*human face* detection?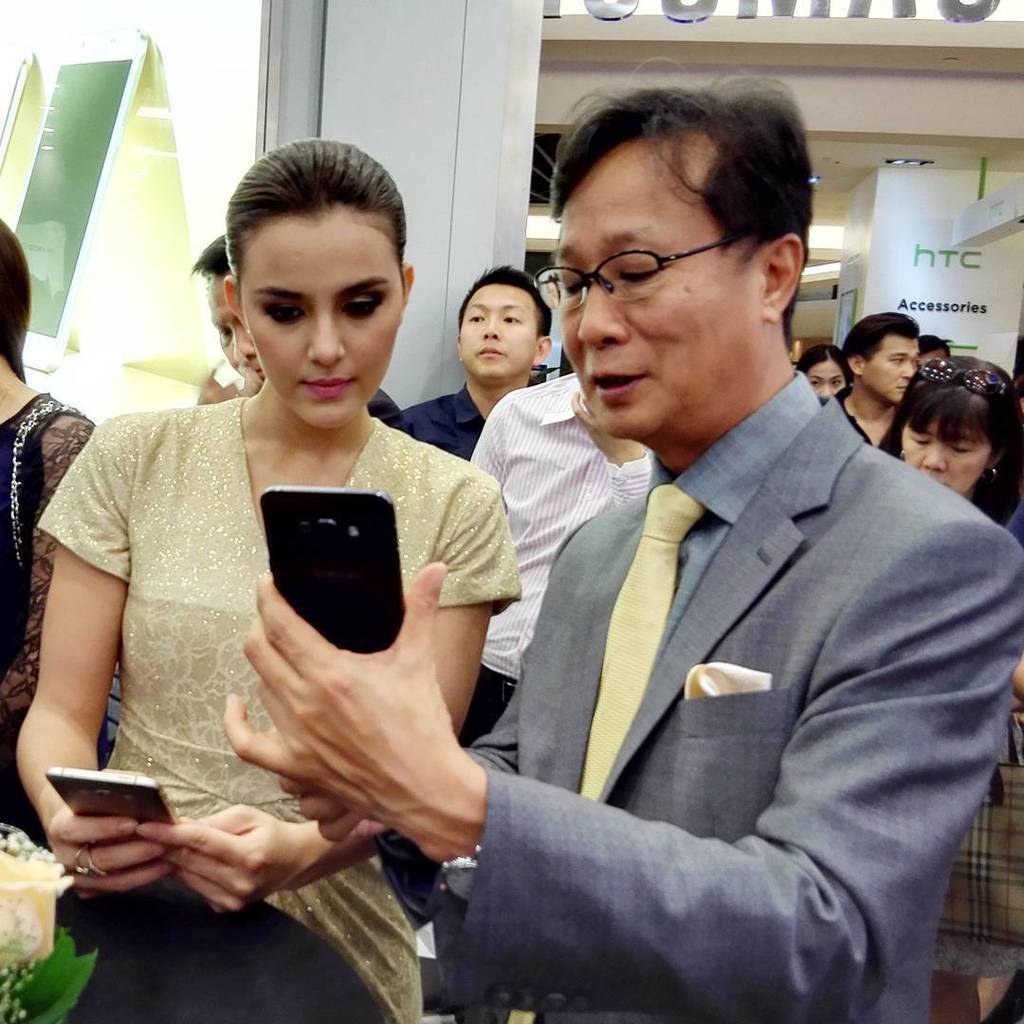
pyautogui.locateOnScreen(458, 287, 541, 385)
